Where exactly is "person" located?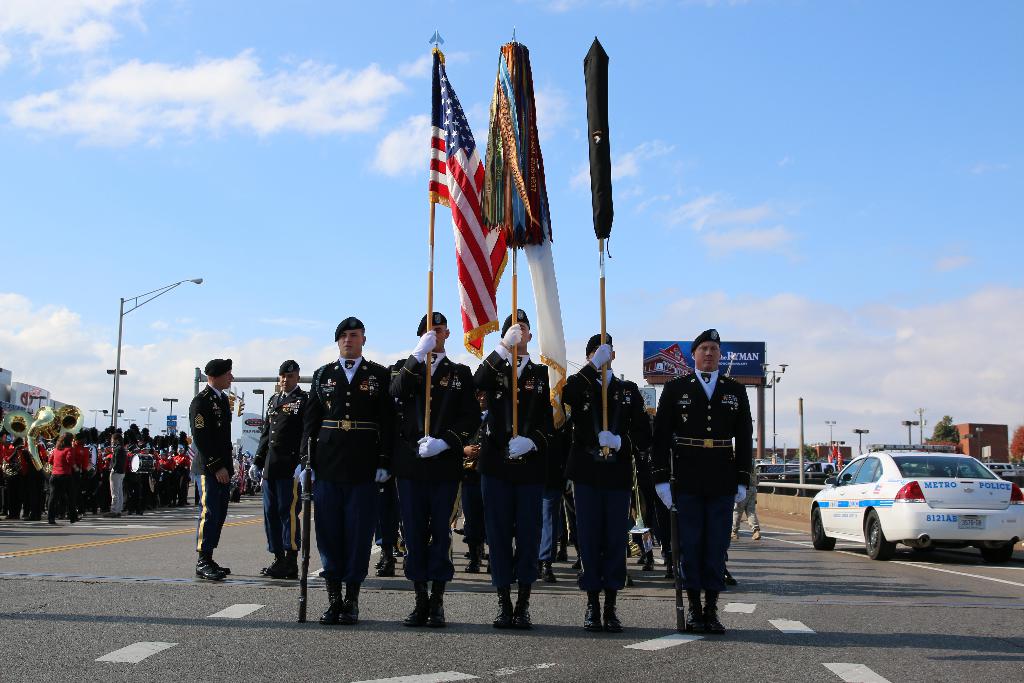
Its bounding box is box(387, 313, 481, 627).
